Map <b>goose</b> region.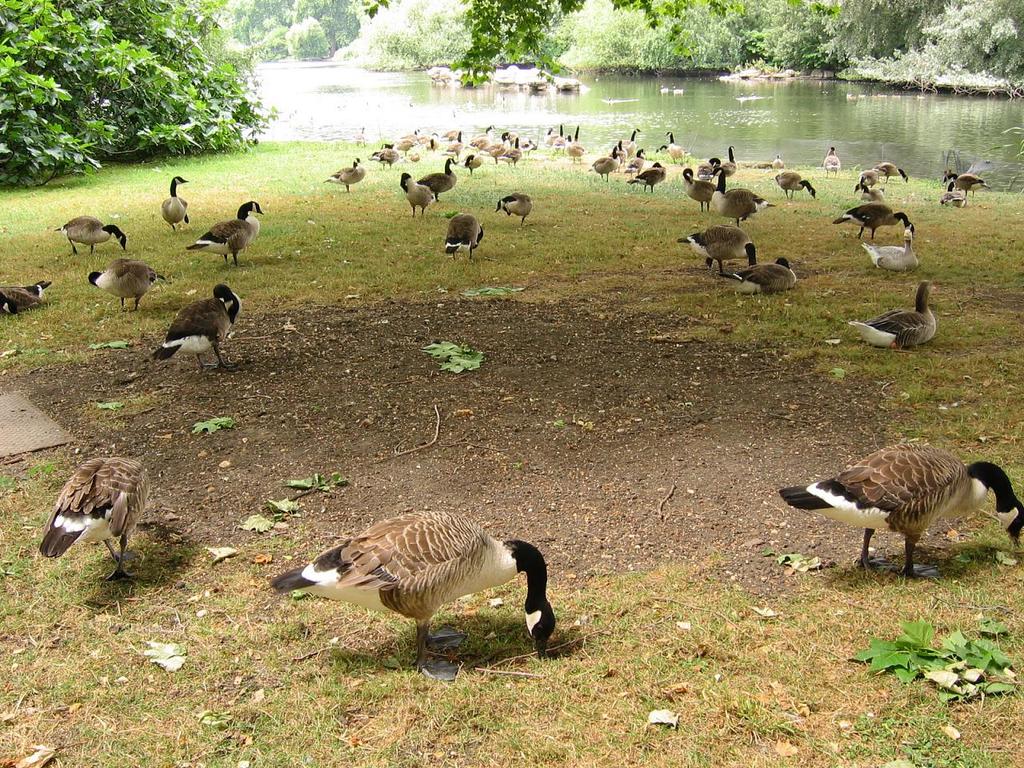
Mapped to box=[501, 187, 535, 223].
